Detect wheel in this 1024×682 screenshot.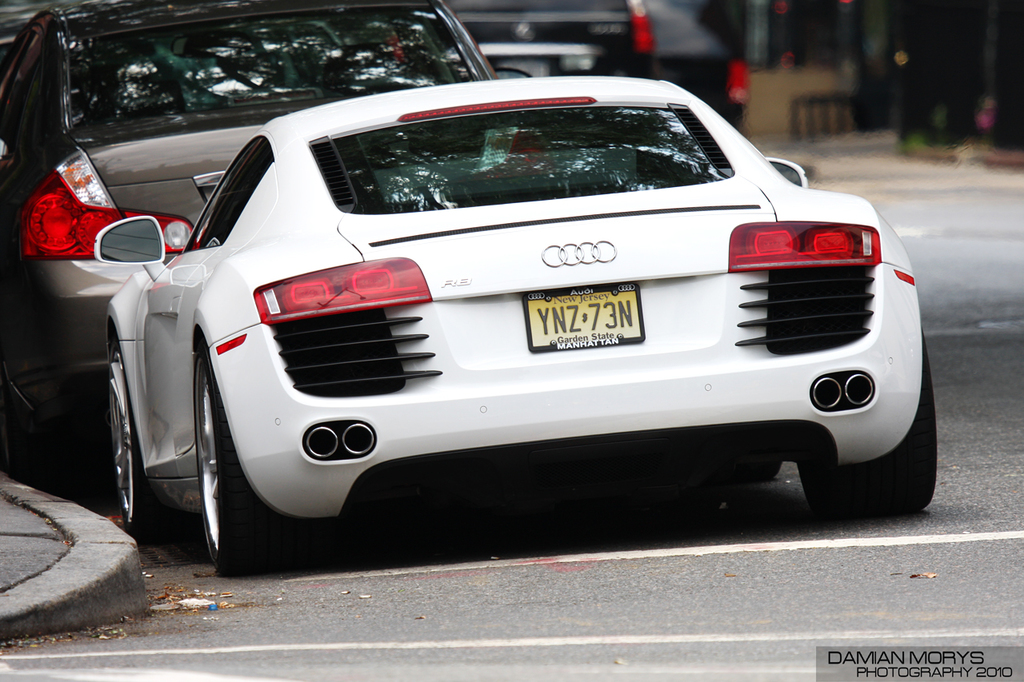
Detection: bbox(177, 321, 252, 579).
